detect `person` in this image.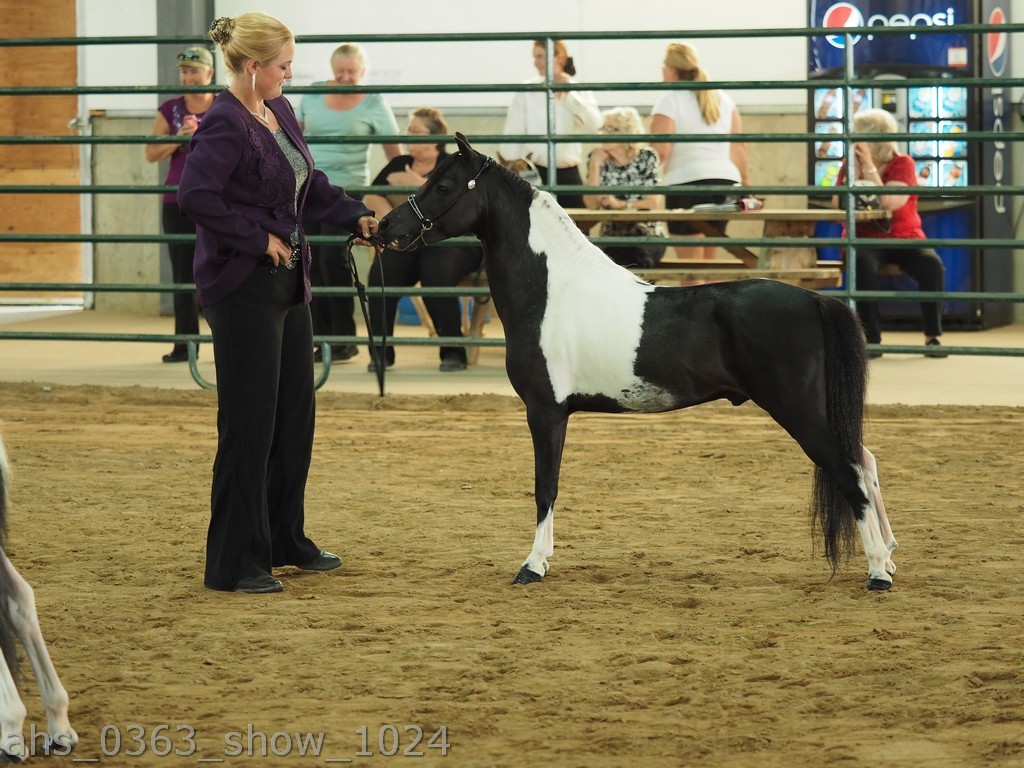
Detection: (x1=366, y1=100, x2=484, y2=371).
